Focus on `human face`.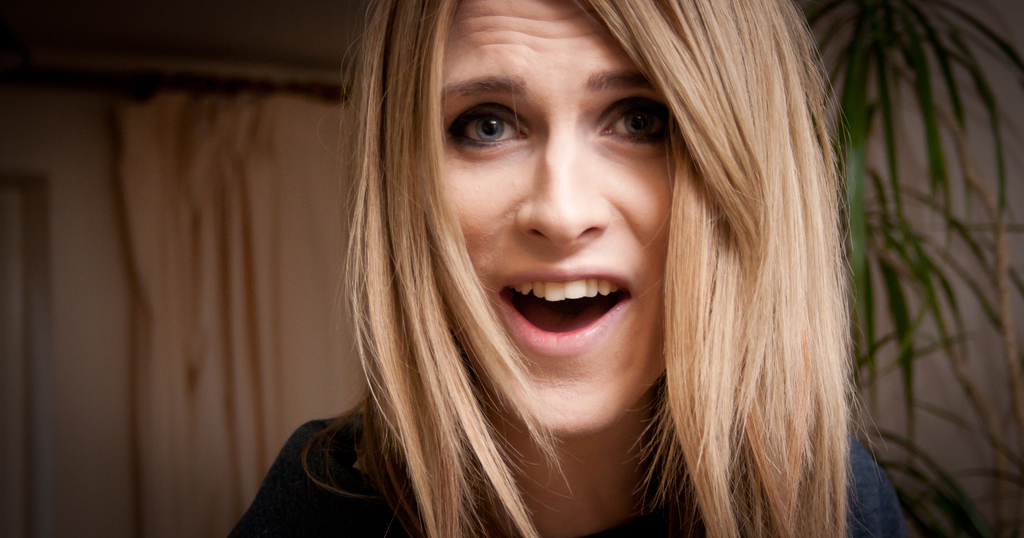
Focused at (441,5,673,432).
